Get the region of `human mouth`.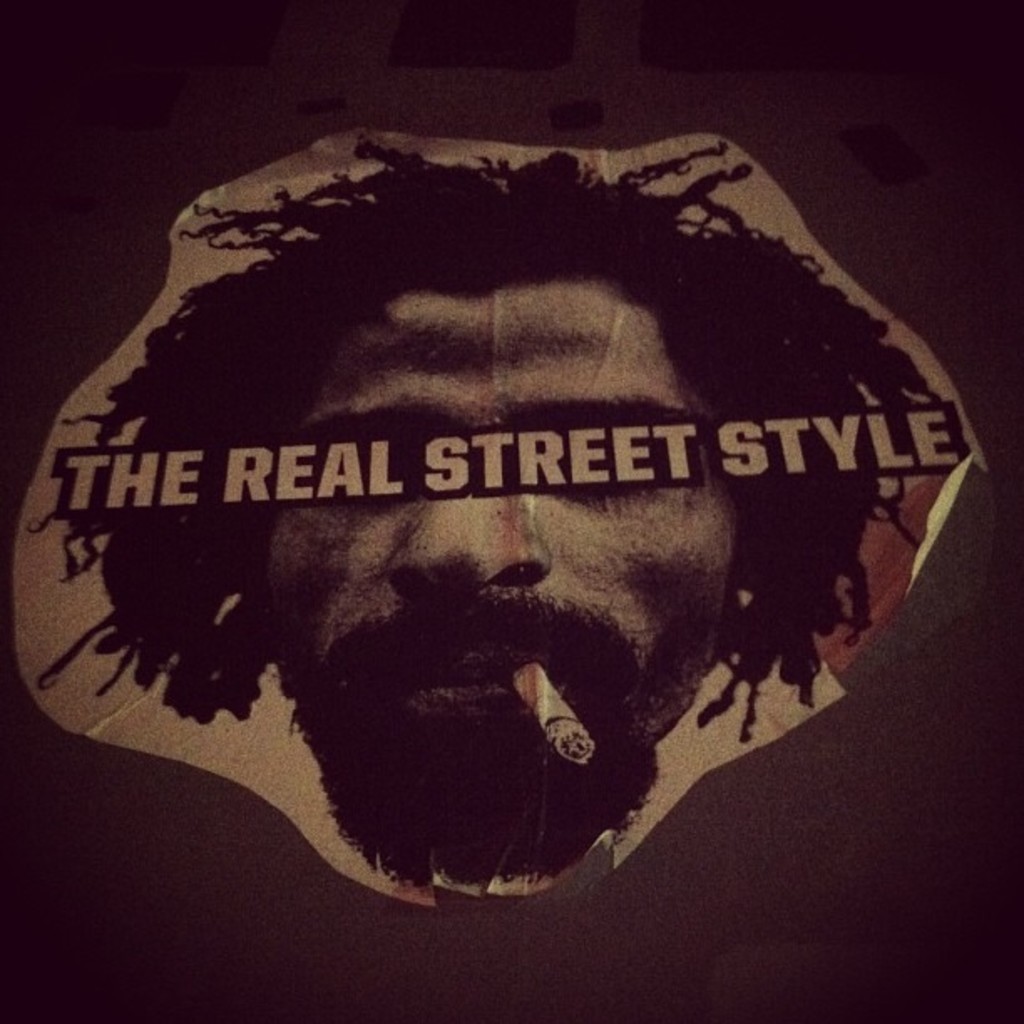
locate(381, 634, 596, 711).
